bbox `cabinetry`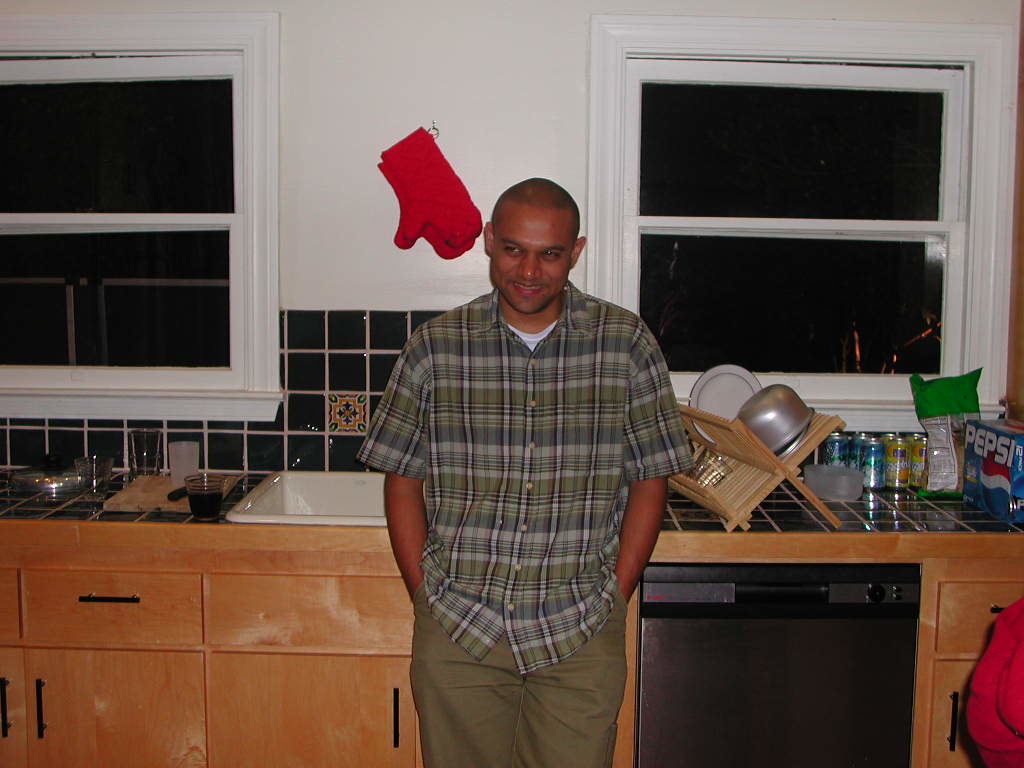
[x1=618, y1=525, x2=1023, y2=767]
